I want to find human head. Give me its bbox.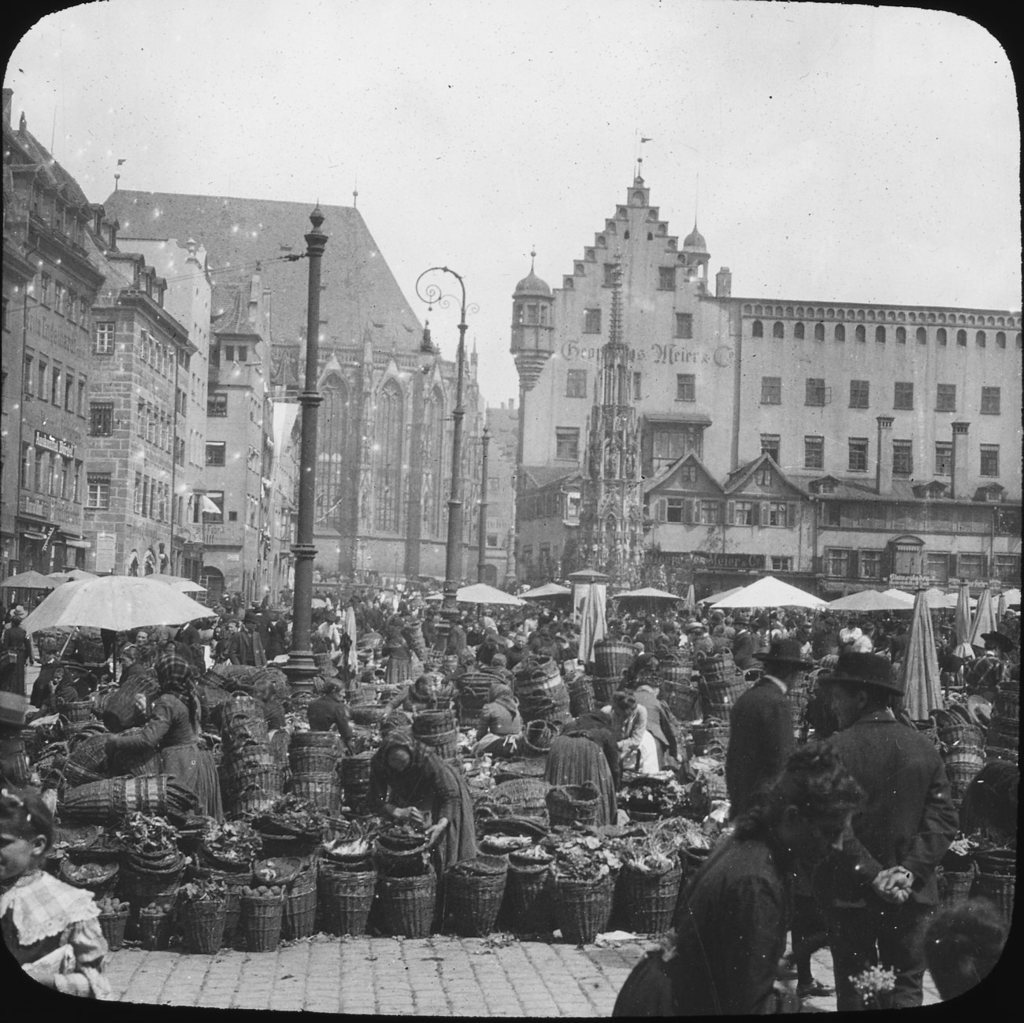
BBox(765, 660, 802, 690).
